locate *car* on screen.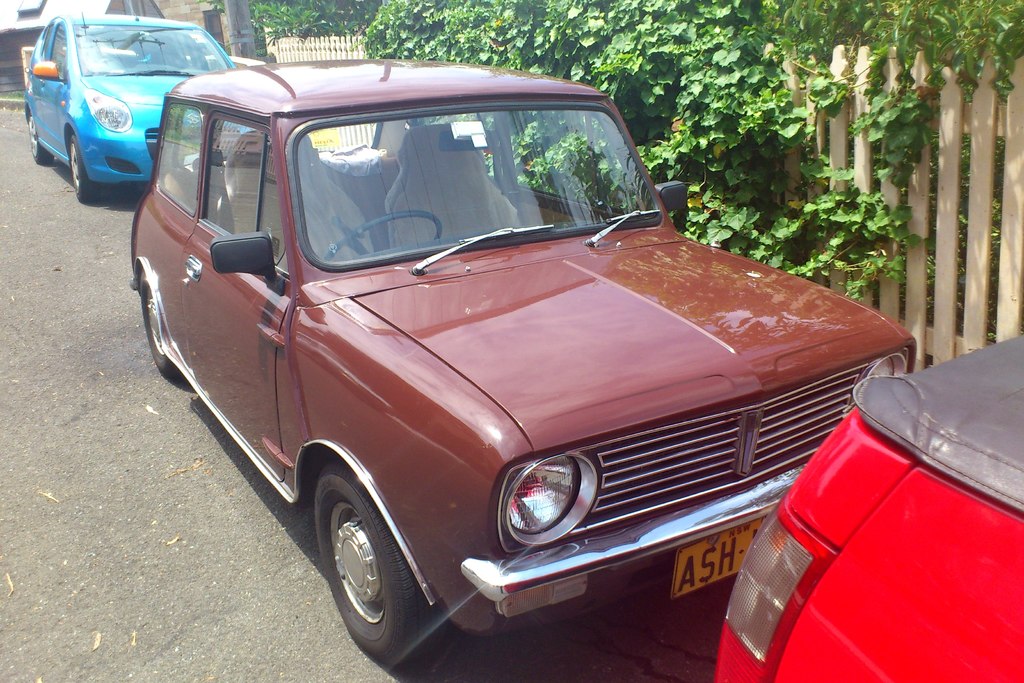
On screen at select_region(129, 54, 924, 675).
